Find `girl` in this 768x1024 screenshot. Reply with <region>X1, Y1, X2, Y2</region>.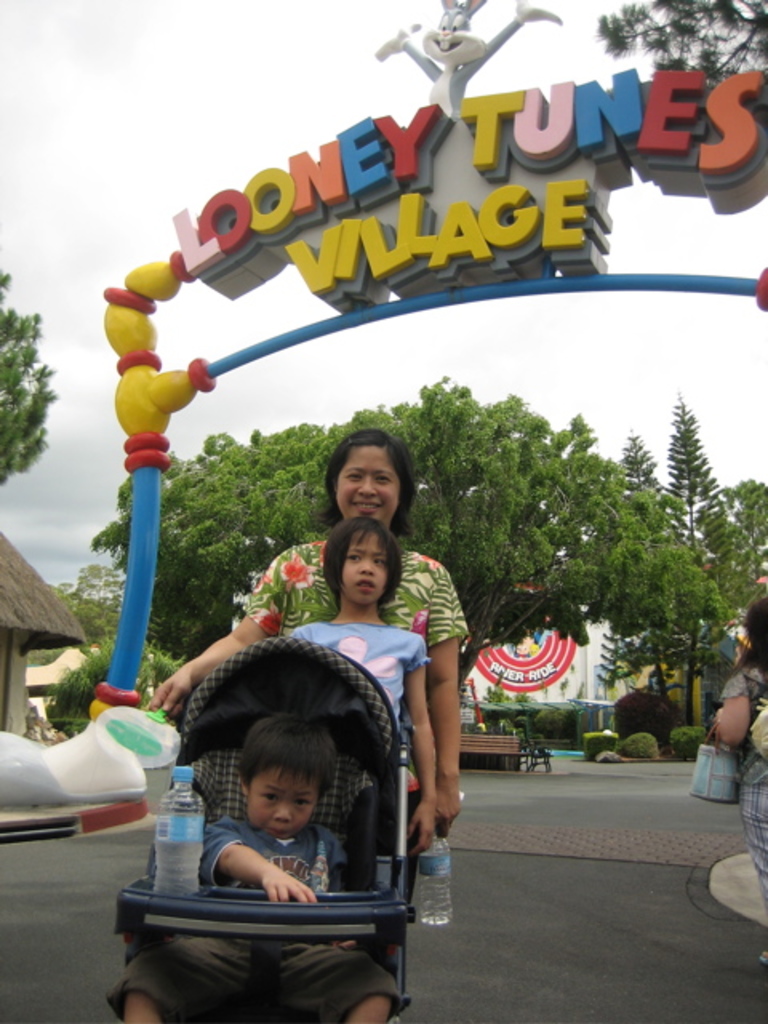
<region>283, 515, 450, 880</region>.
